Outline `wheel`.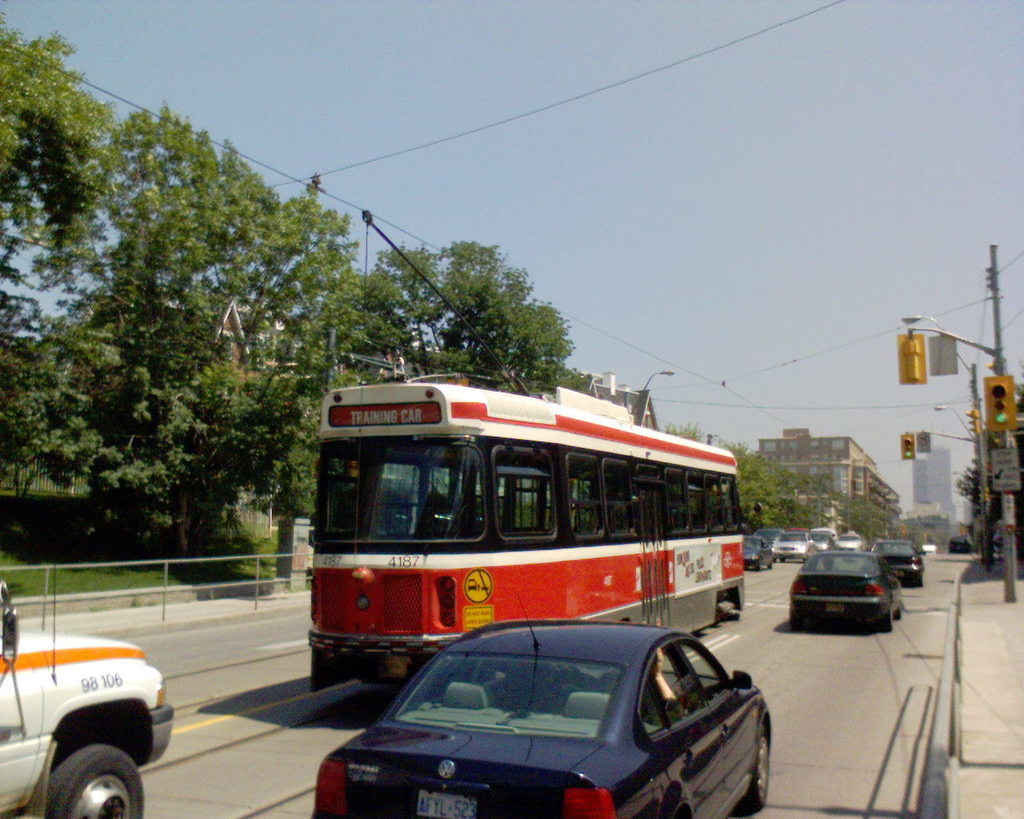
Outline: crop(42, 733, 145, 818).
